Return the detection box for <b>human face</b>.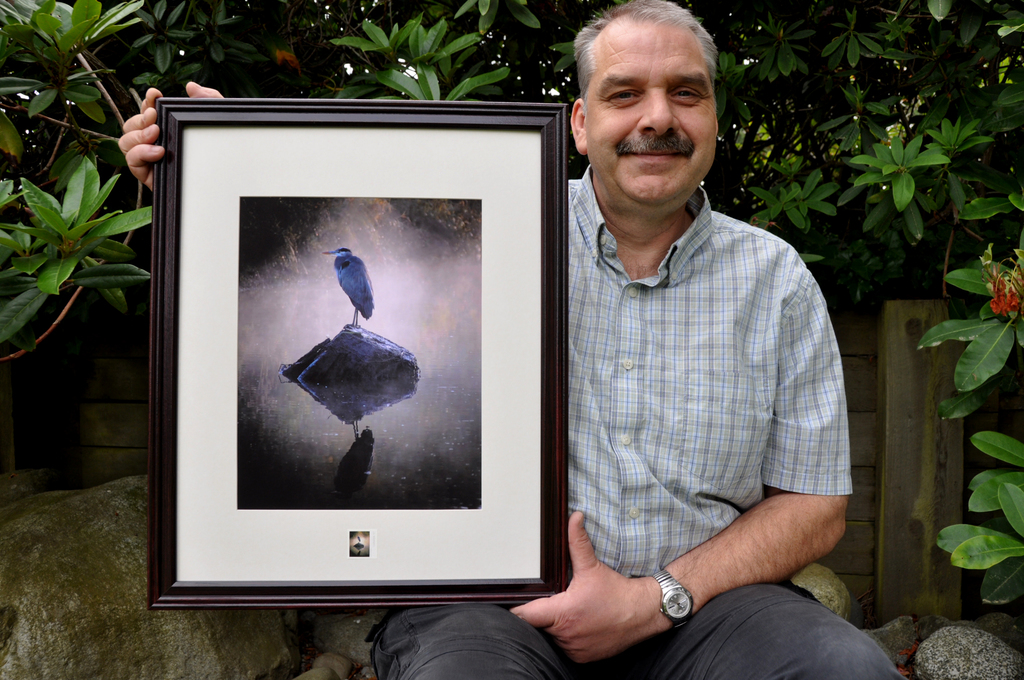
l=589, t=24, r=720, b=214.
